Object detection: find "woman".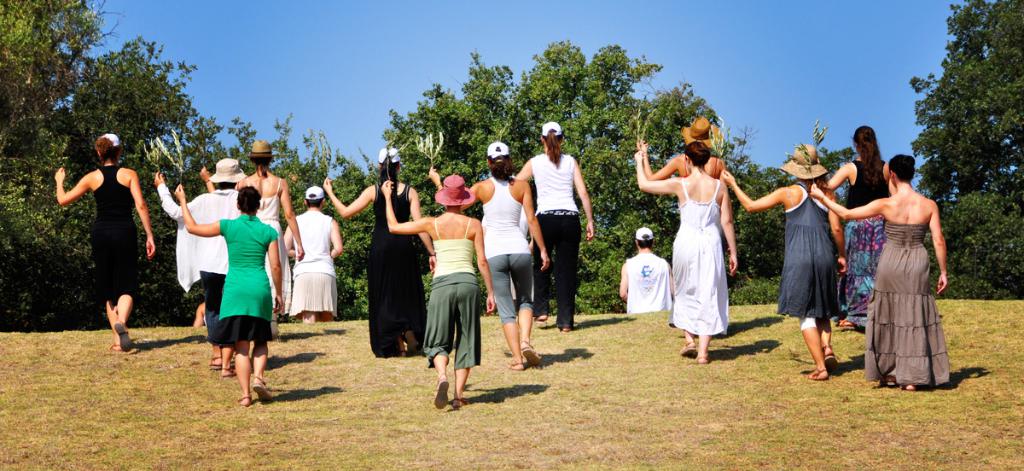
bbox=[53, 131, 155, 352].
